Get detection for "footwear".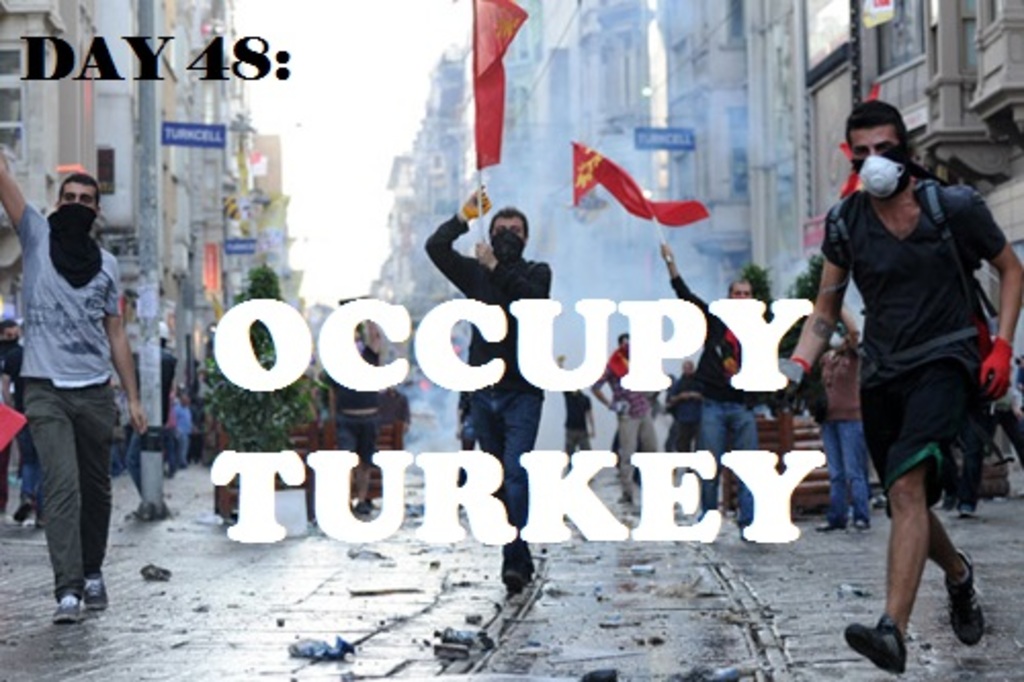
Detection: box(817, 510, 836, 532).
